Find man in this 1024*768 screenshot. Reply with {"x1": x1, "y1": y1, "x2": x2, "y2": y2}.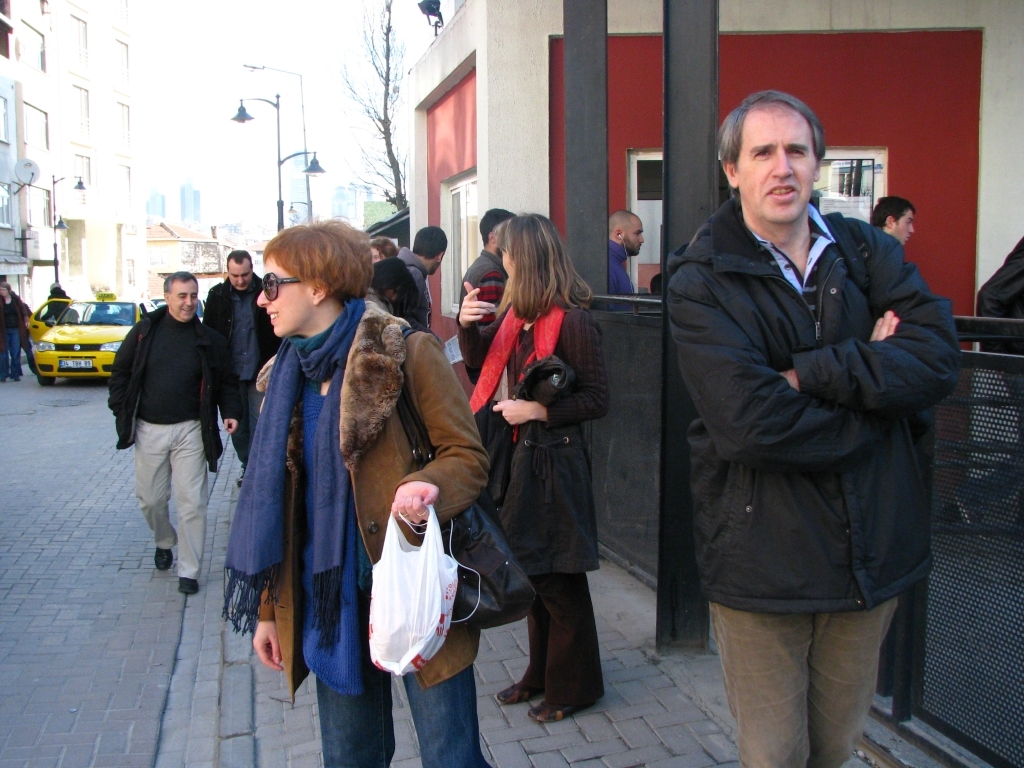
{"x1": 874, "y1": 197, "x2": 915, "y2": 243}.
